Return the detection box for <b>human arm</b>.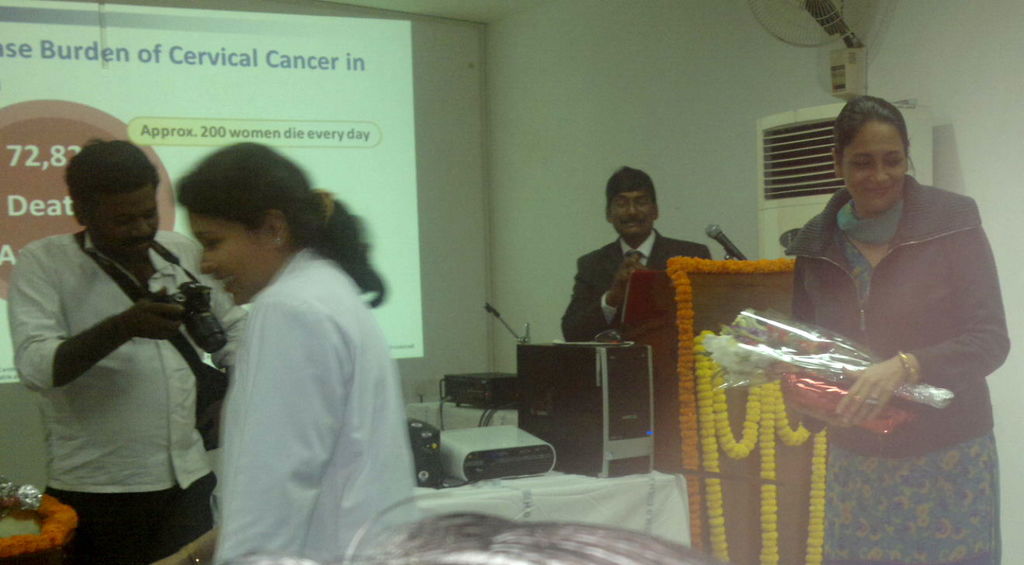
176,232,252,388.
